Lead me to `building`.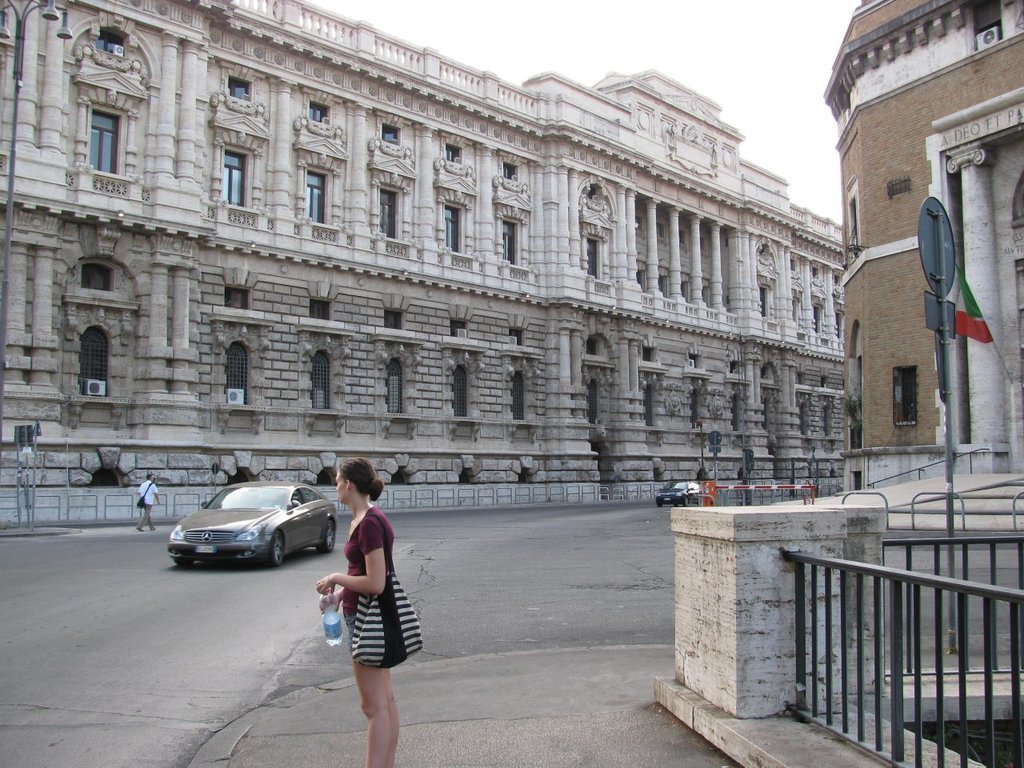
Lead to BBox(819, 0, 1023, 526).
